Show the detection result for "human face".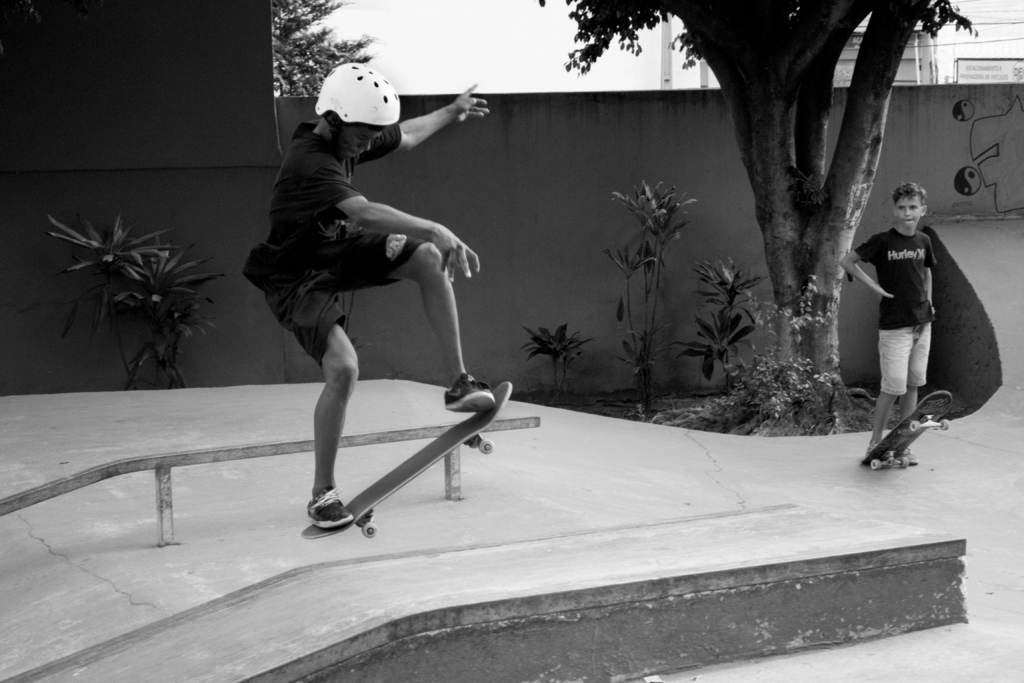
BBox(897, 194, 920, 227).
